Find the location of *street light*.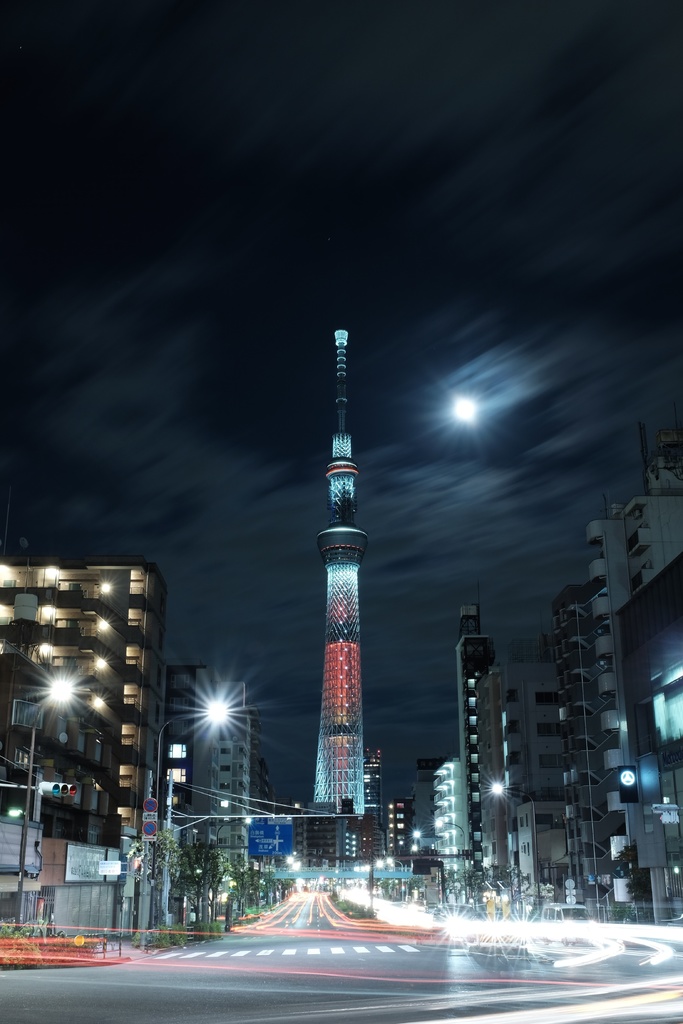
Location: detection(17, 664, 78, 891).
